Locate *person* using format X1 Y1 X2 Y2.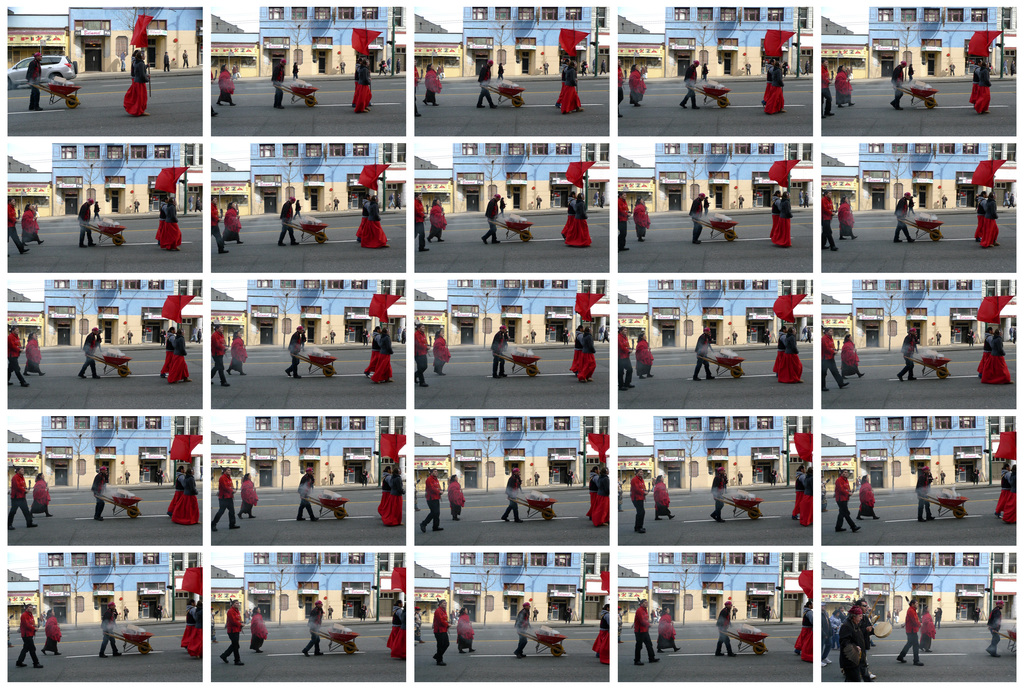
1002 56 1009 77.
